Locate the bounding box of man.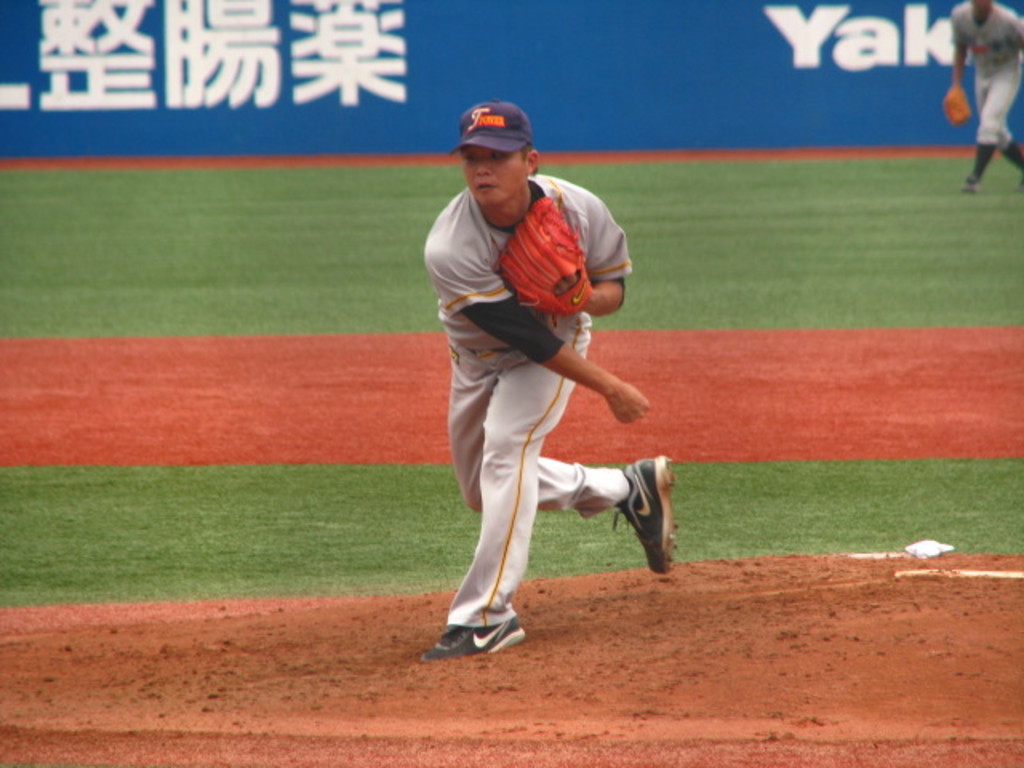
Bounding box: rect(944, 0, 1022, 192).
